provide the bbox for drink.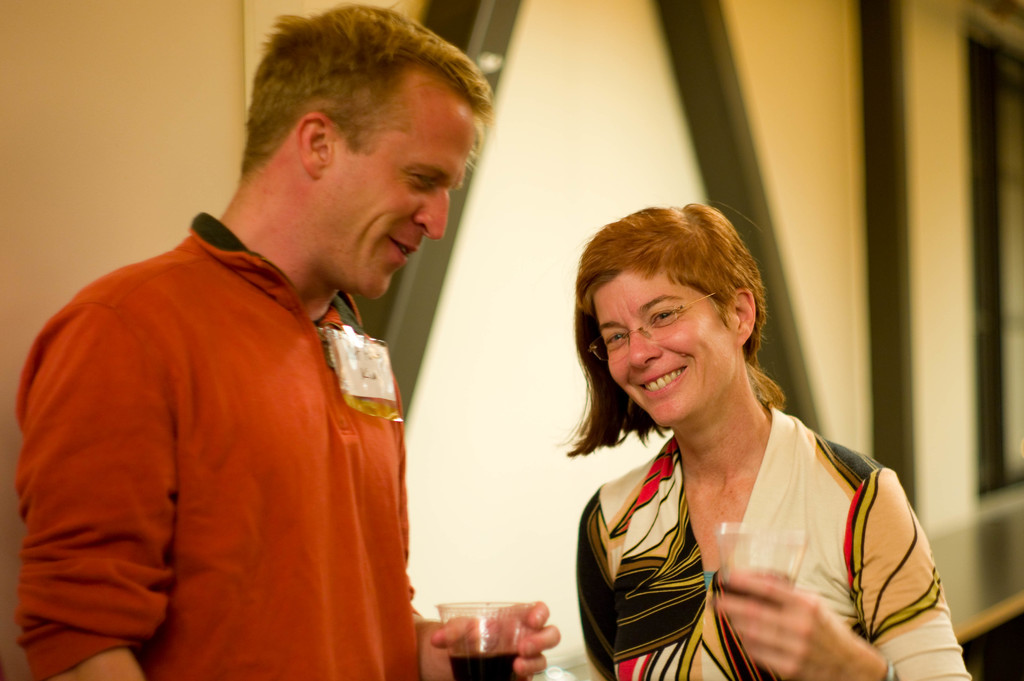
452 650 523 680.
